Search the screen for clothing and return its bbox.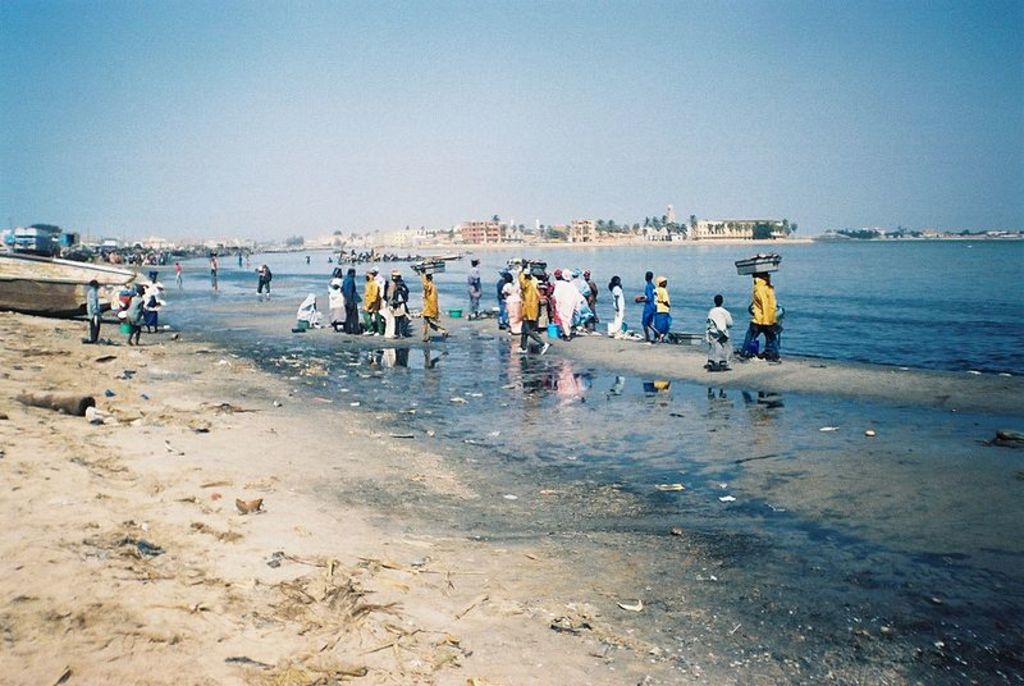
Found: {"x1": 255, "y1": 266, "x2": 275, "y2": 298}.
